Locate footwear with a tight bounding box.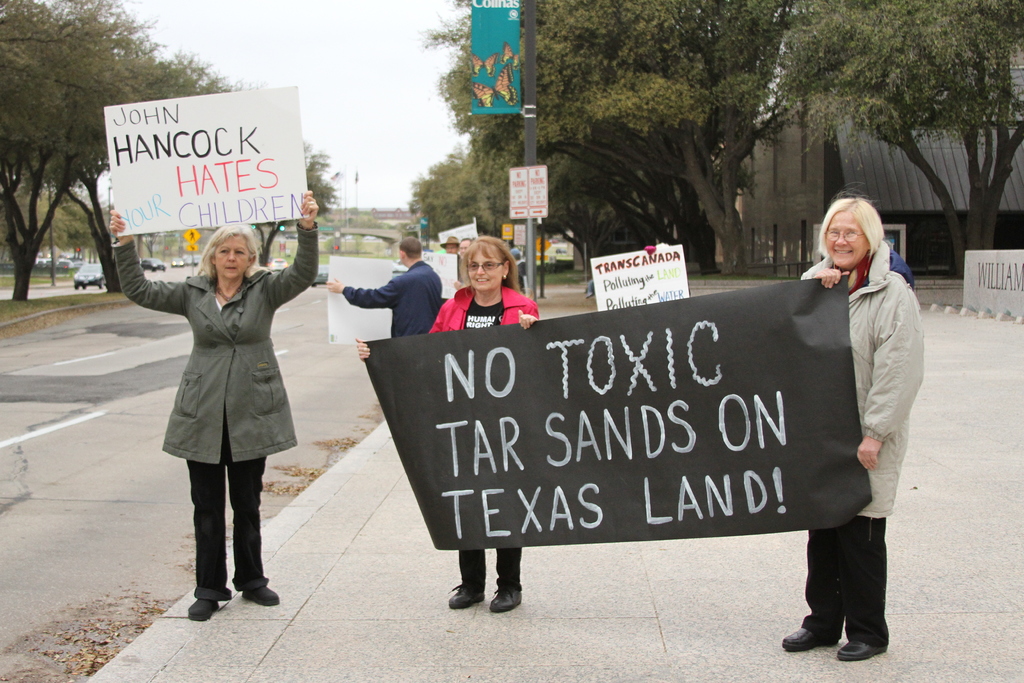
(x1=443, y1=579, x2=477, y2=616).
